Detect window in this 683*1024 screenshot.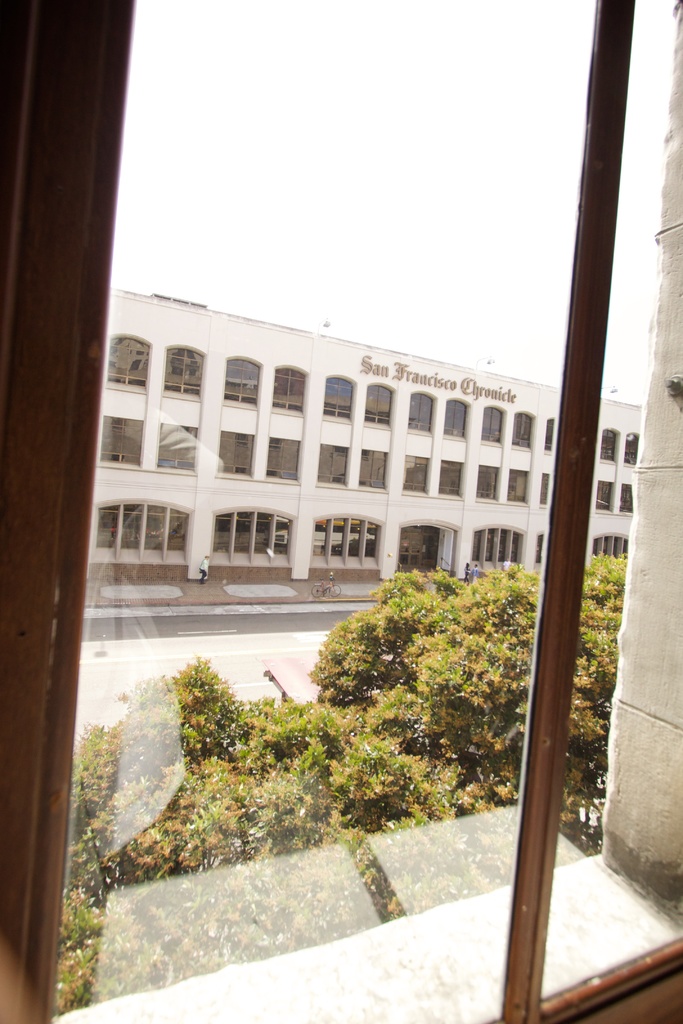
Detection: locate(511, 410, 534, 449).
